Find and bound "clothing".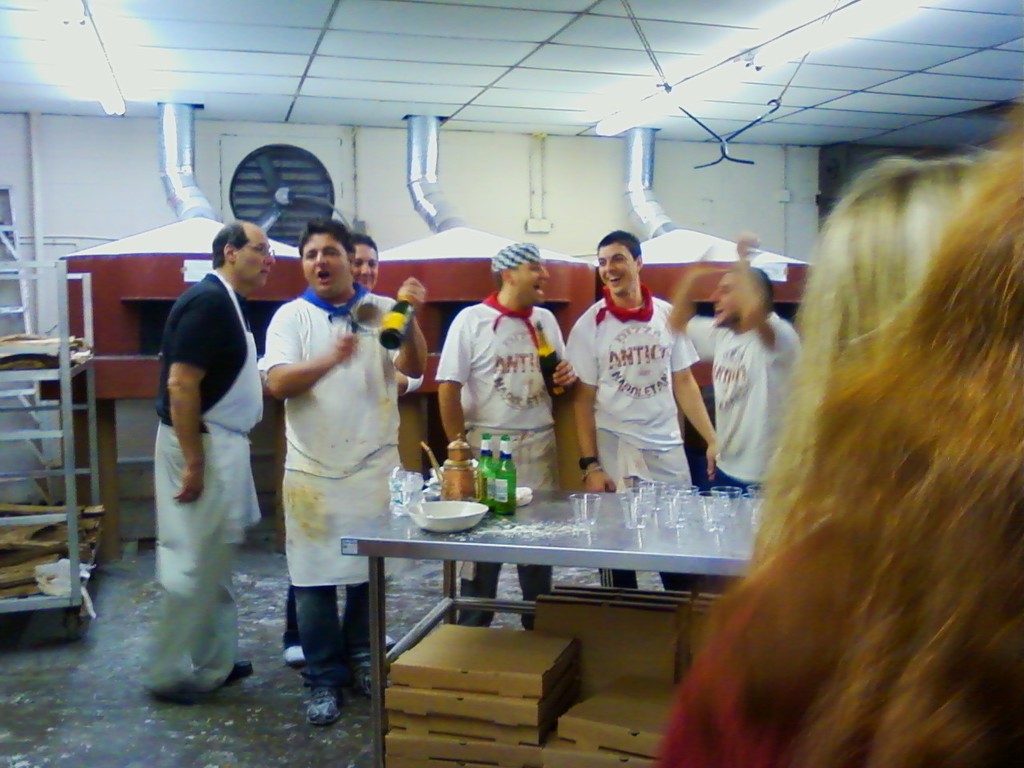
Bound: locate(436, 290, 570, 630).
